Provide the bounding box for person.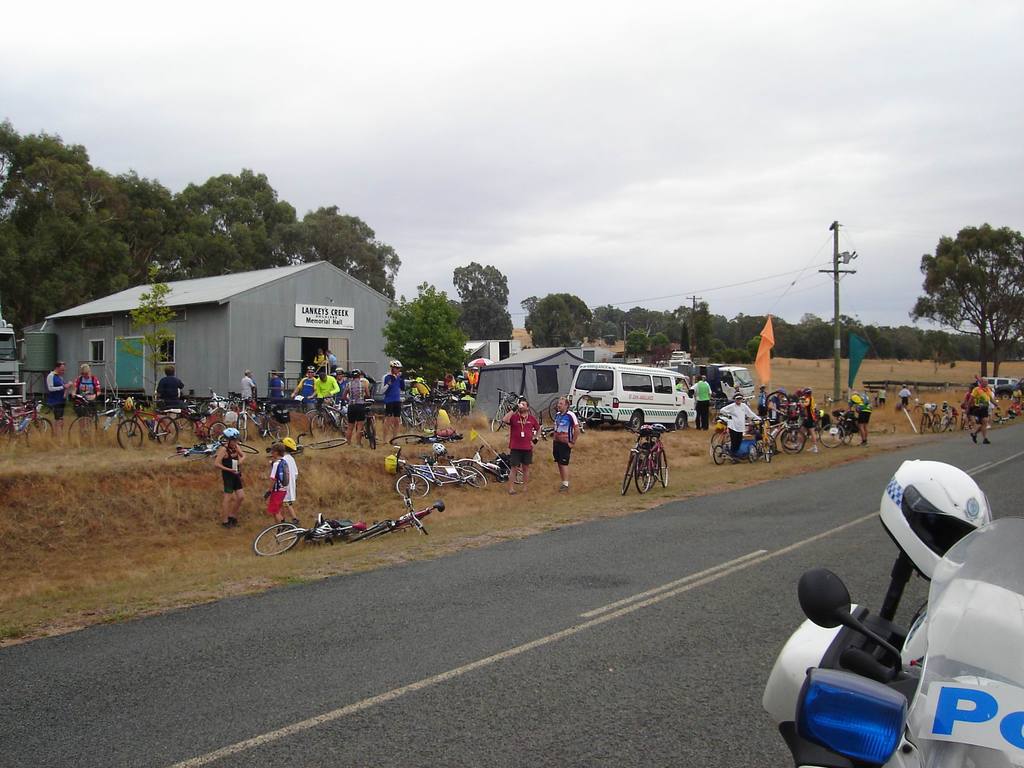
964 373 995 442.
